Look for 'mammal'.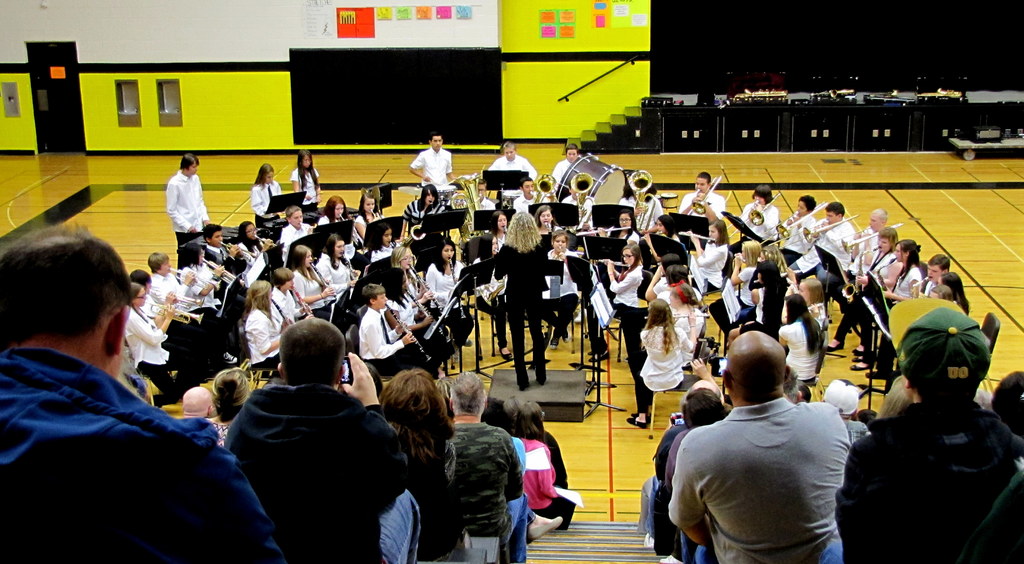
Found: (251,160,284,228).
